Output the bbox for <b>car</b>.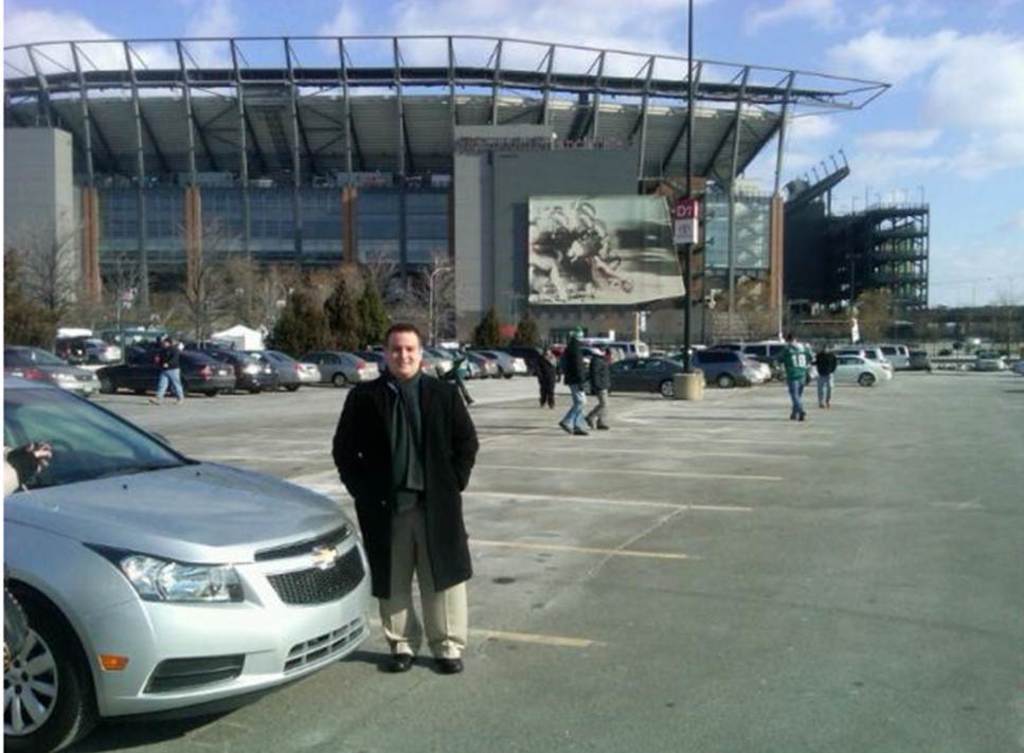
bbox(822, 349, 893, 392).
